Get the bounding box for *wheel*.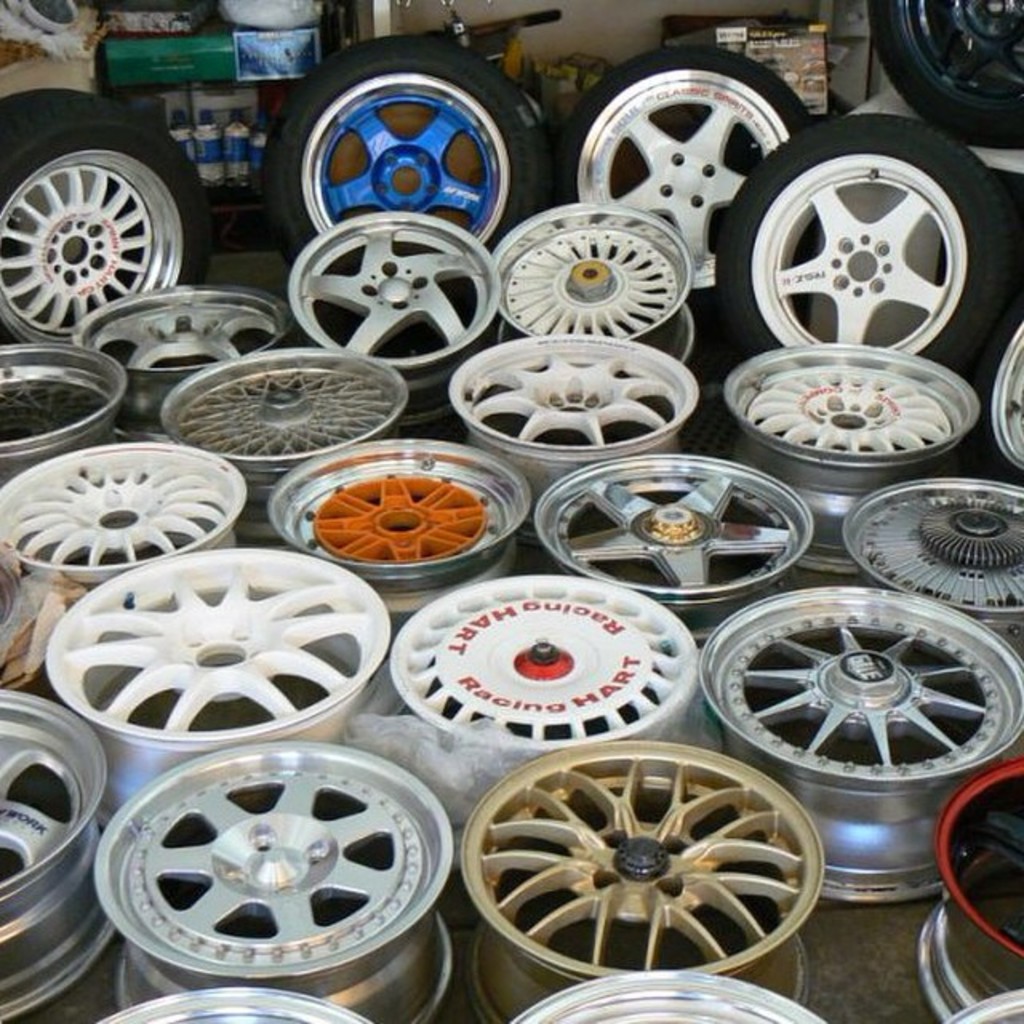
939,984,1022,1022.
